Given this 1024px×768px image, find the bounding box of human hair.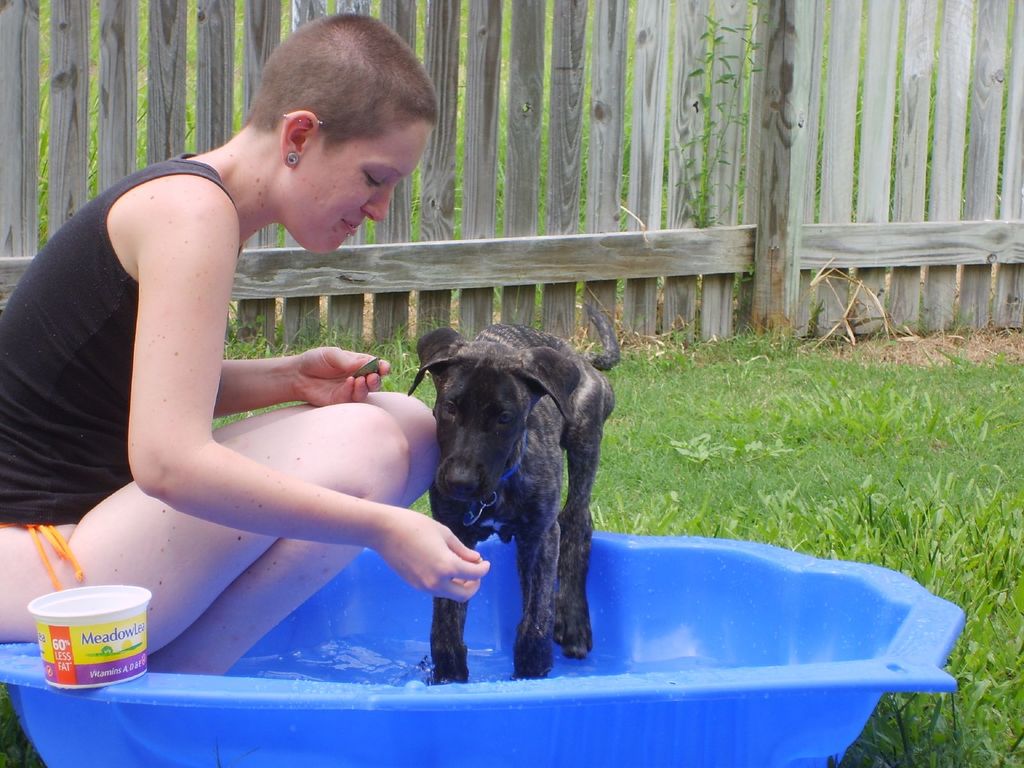
x1=243, y1=8, x2=440, y2=155.
